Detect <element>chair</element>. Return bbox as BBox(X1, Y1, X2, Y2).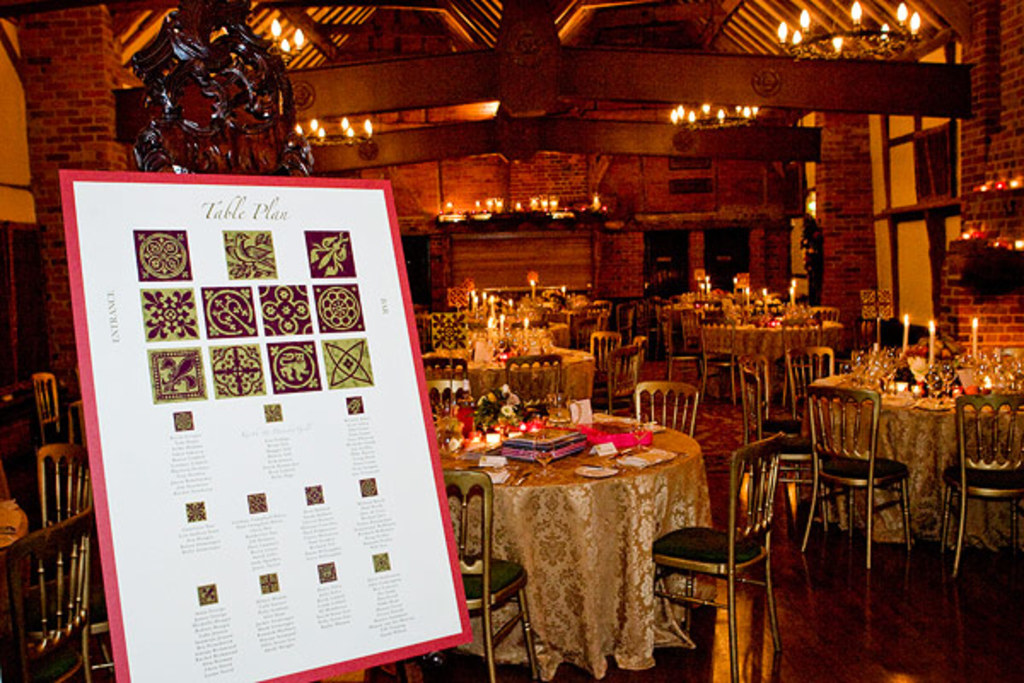
BBox(804, 302, 836, 324).
